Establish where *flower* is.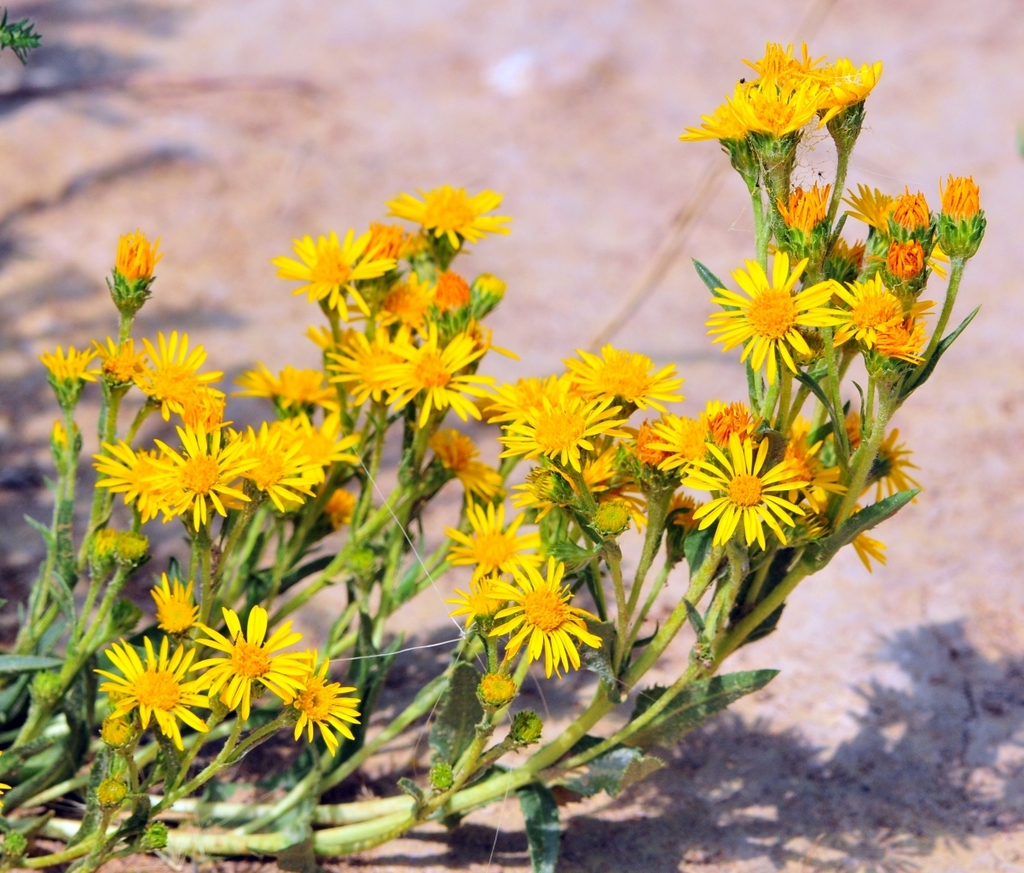
Established at x1=936, y1=168, x2=981, y2=223.
